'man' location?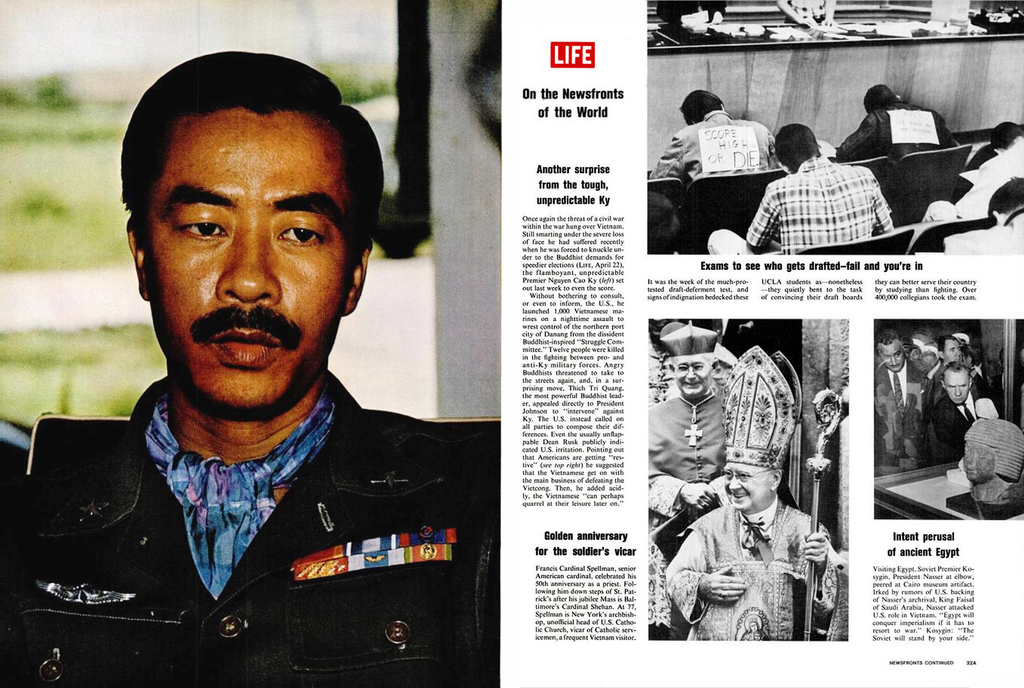
<bbox>14, 54, 534, 668</bbox>
